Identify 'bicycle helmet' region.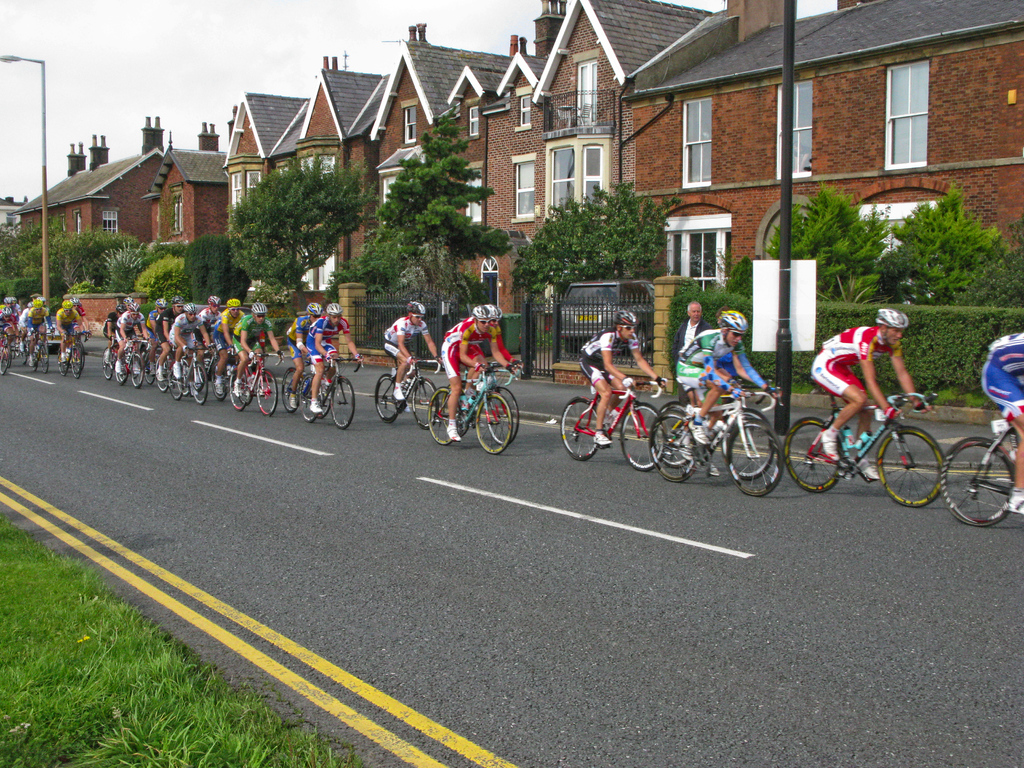
Region: 308/303/319/317.
